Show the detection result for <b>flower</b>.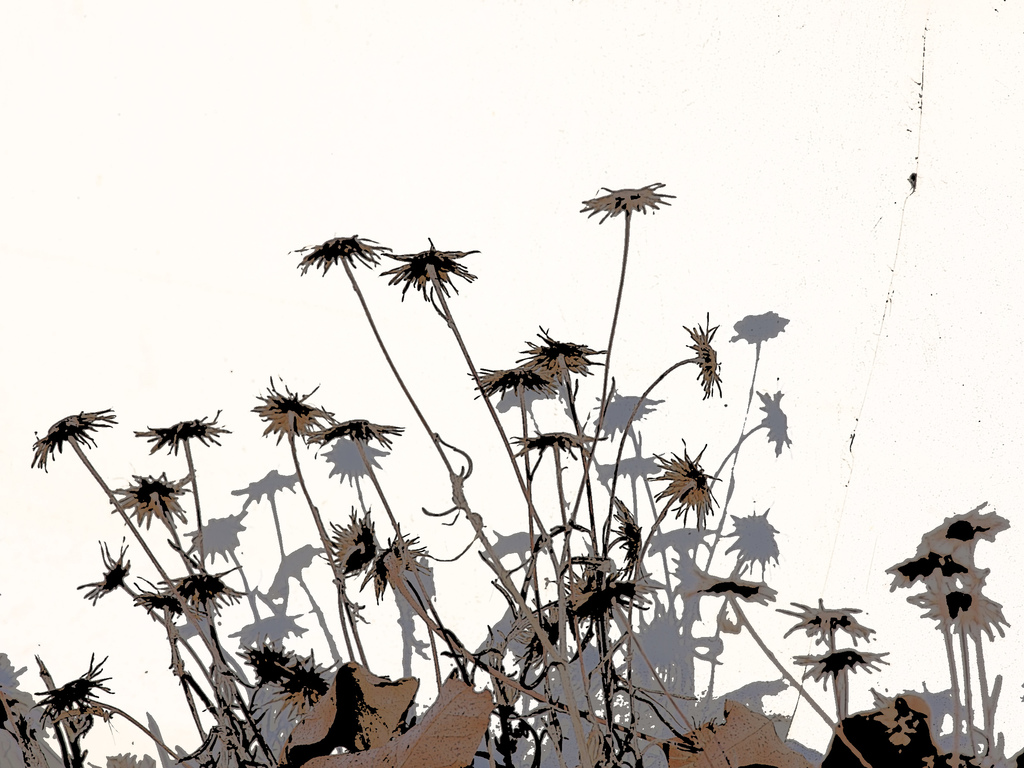
<box>250,378,328,437</box>.
